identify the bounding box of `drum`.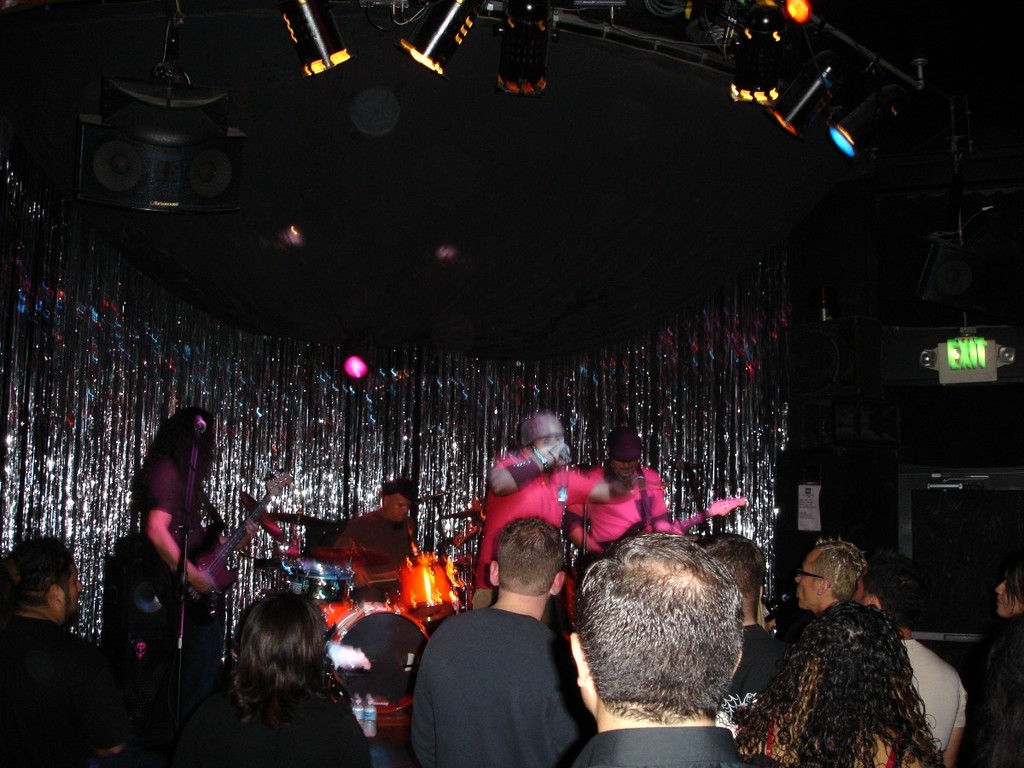
left=285, top=563, right=356, bottom=608.
